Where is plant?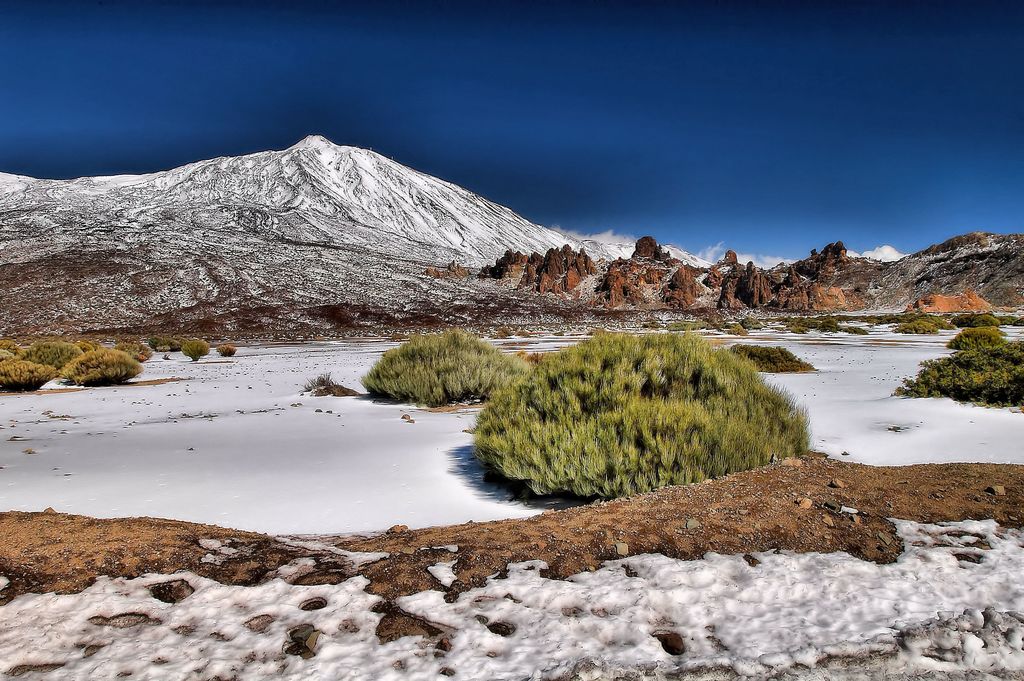
pyautogui.locateOnScreen(181, 335, 213, 361).
